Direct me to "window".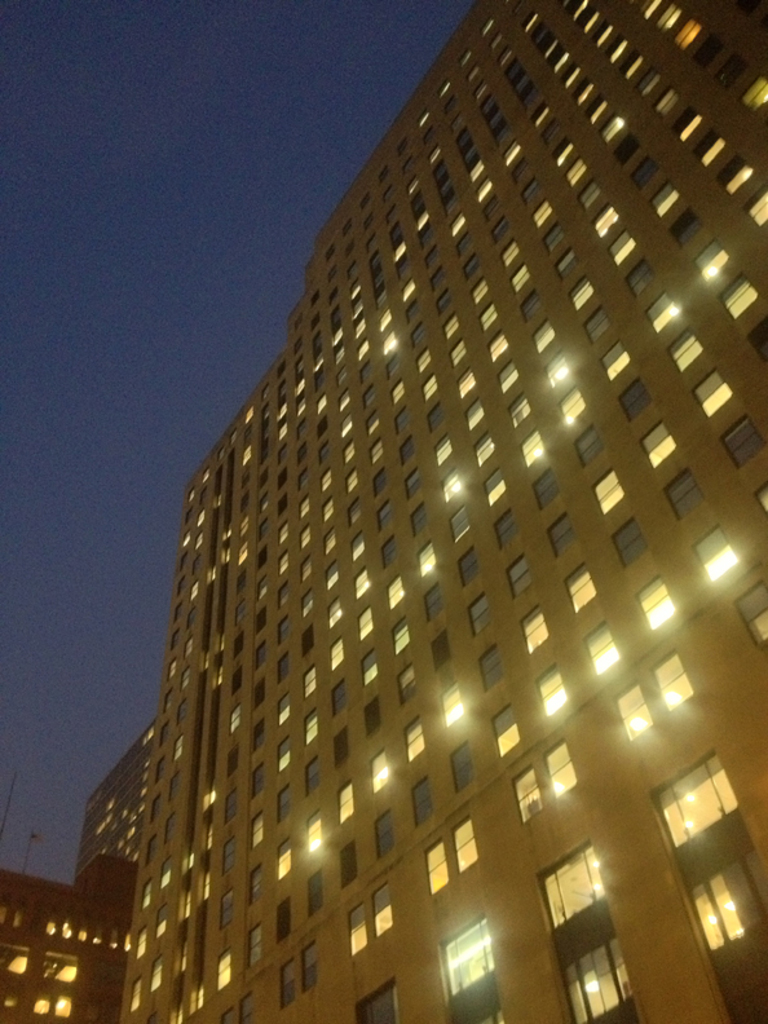
Direction: Rect(595, 469, 624, 515).
